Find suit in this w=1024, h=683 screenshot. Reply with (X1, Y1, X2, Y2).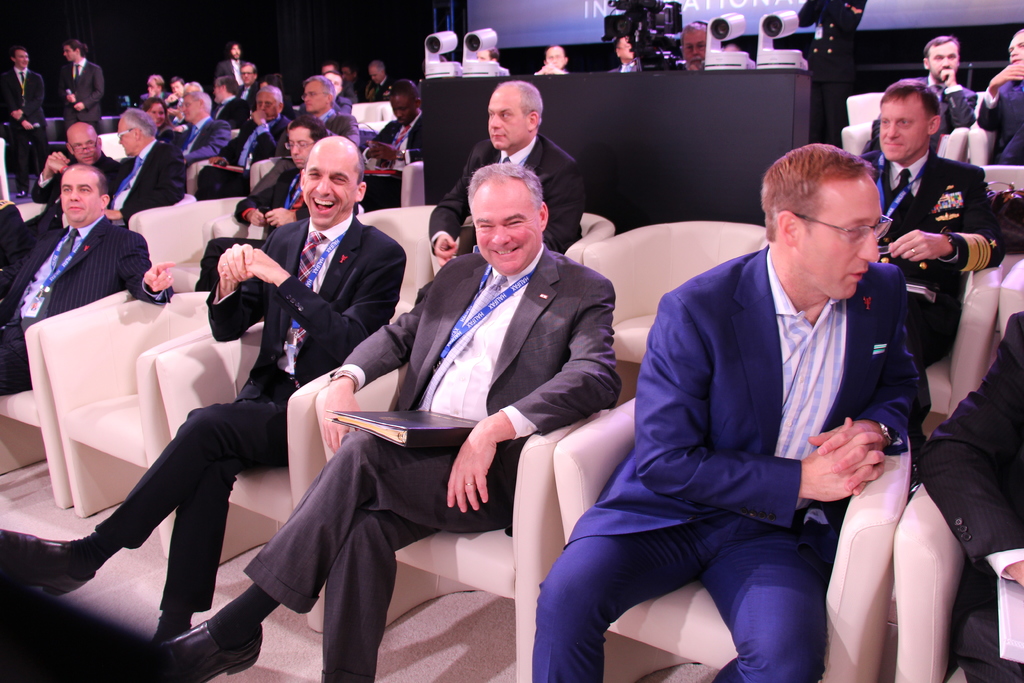
(297, 95, 353, 116).
